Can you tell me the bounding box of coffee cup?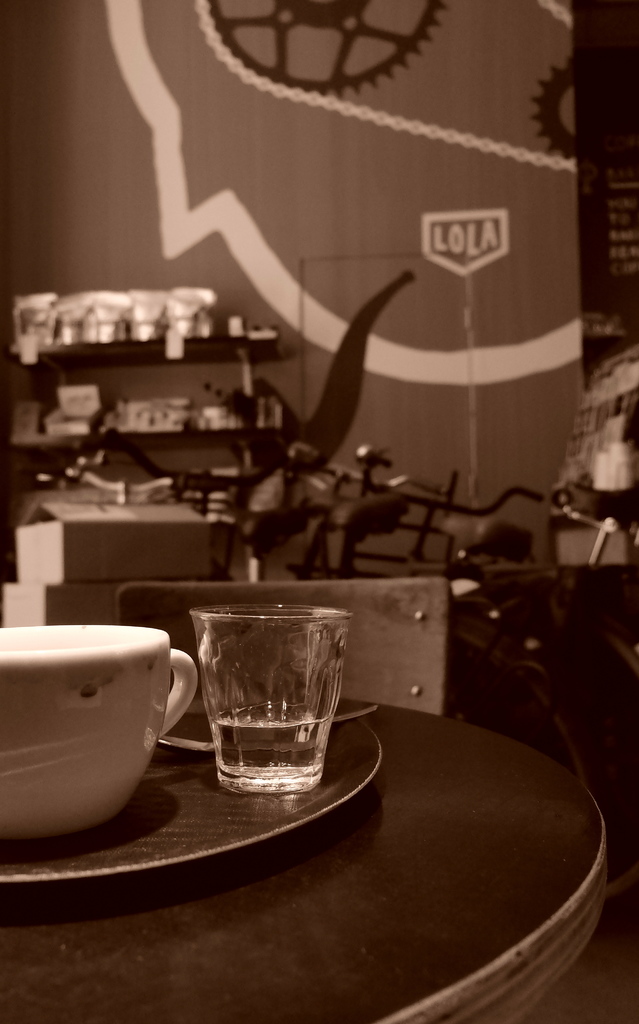
{"left": 0, "top": 621, "right": 200, "bottom": 842}.
